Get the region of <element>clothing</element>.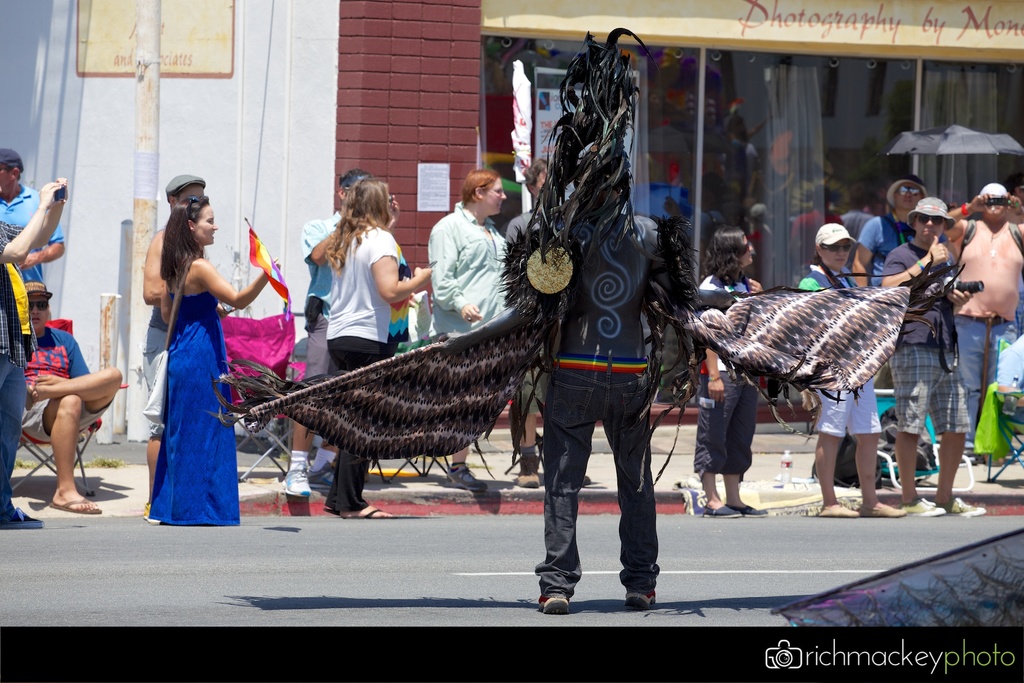
859 215 946 287.
